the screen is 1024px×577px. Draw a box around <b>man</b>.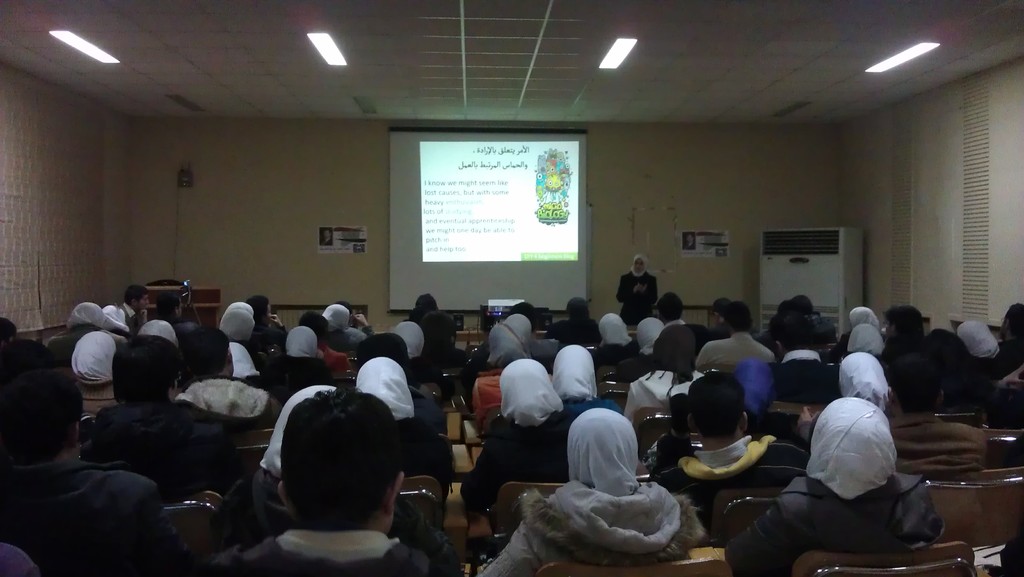
653:375:806:533.
